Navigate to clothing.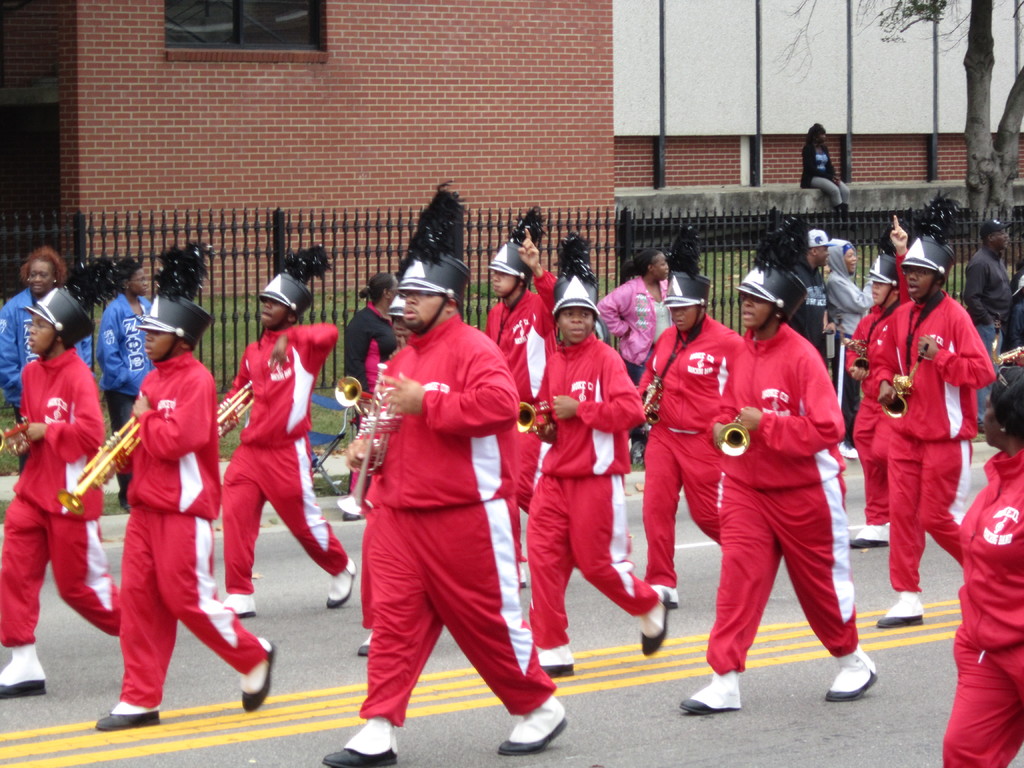
Navigation target: pyautogui.locateOnScreen(0, 338, 131, 657).
